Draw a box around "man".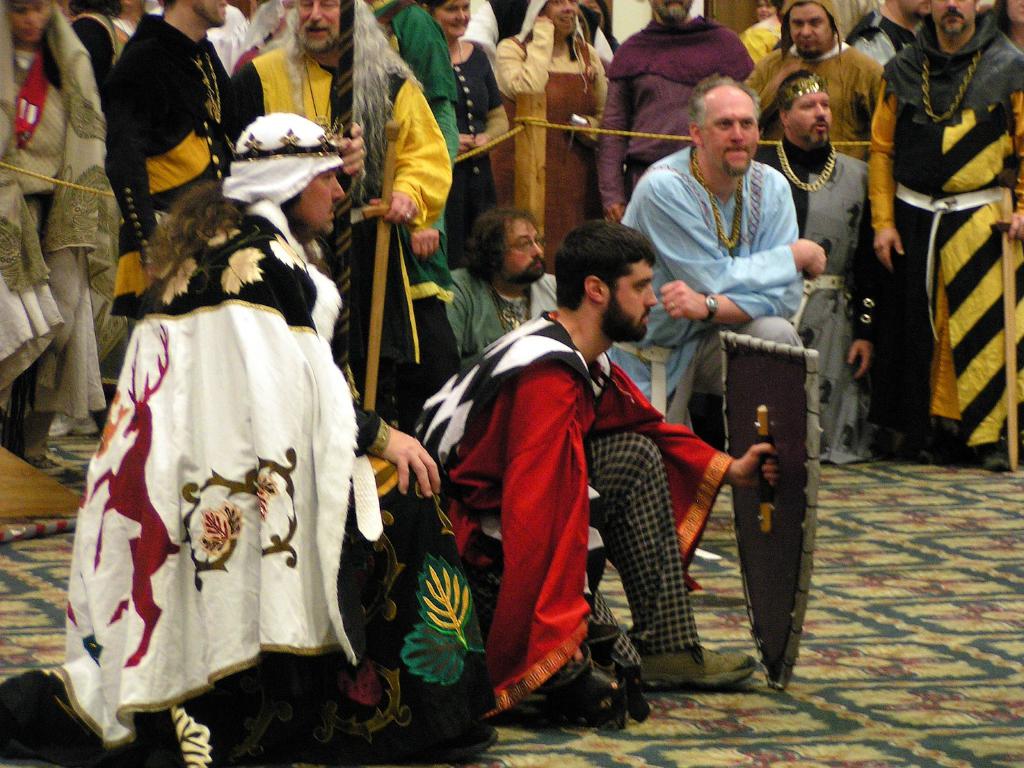
[x1=440, y1=201, x2=563, y2=385].
